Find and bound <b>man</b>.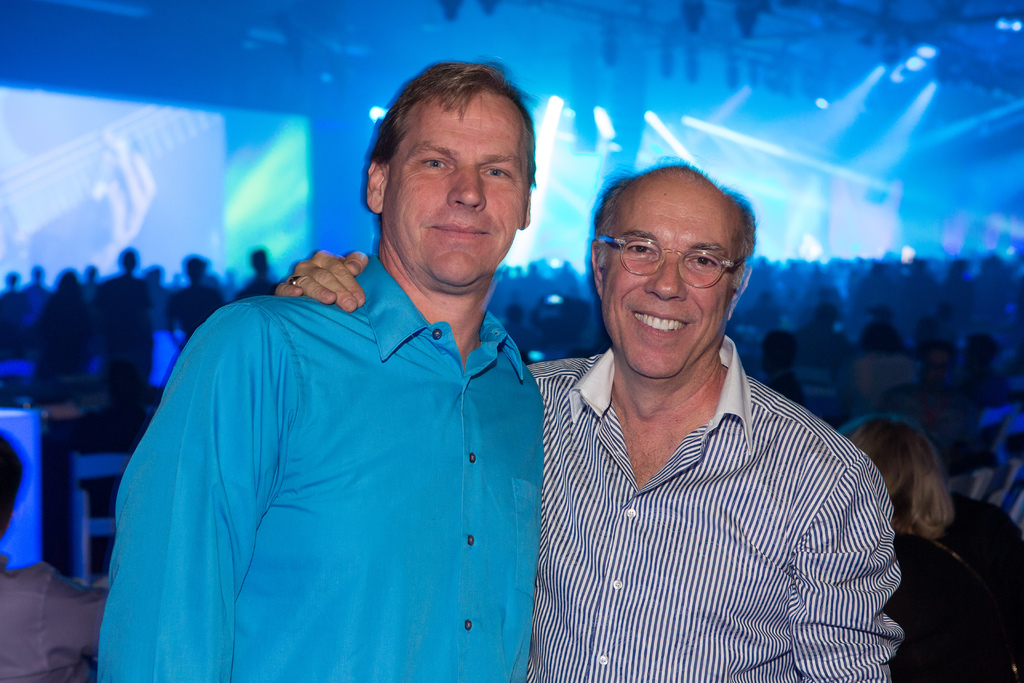
Bound: BBox(97, 56, 547, 682).
